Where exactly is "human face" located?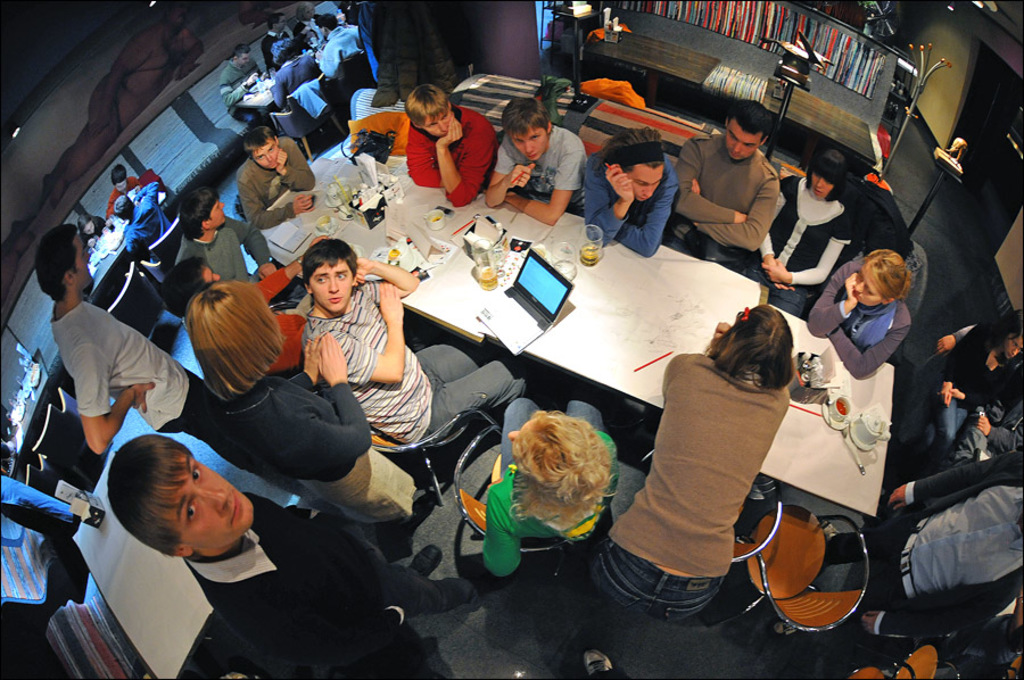
Its bounding box is detection(254, 140, 282, 172).
